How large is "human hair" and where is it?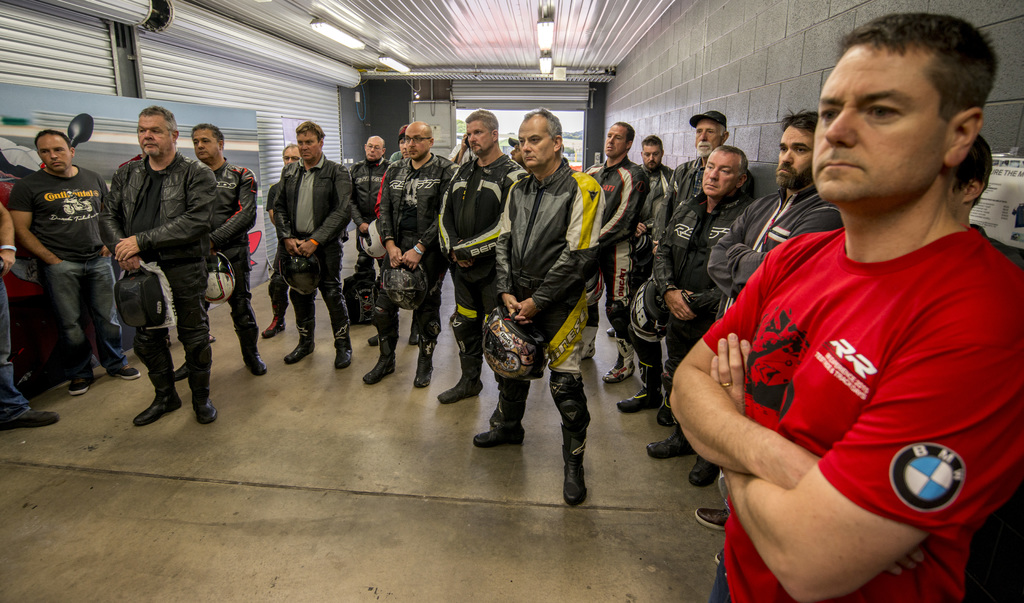
Bounding box: 192:123:223:145.
